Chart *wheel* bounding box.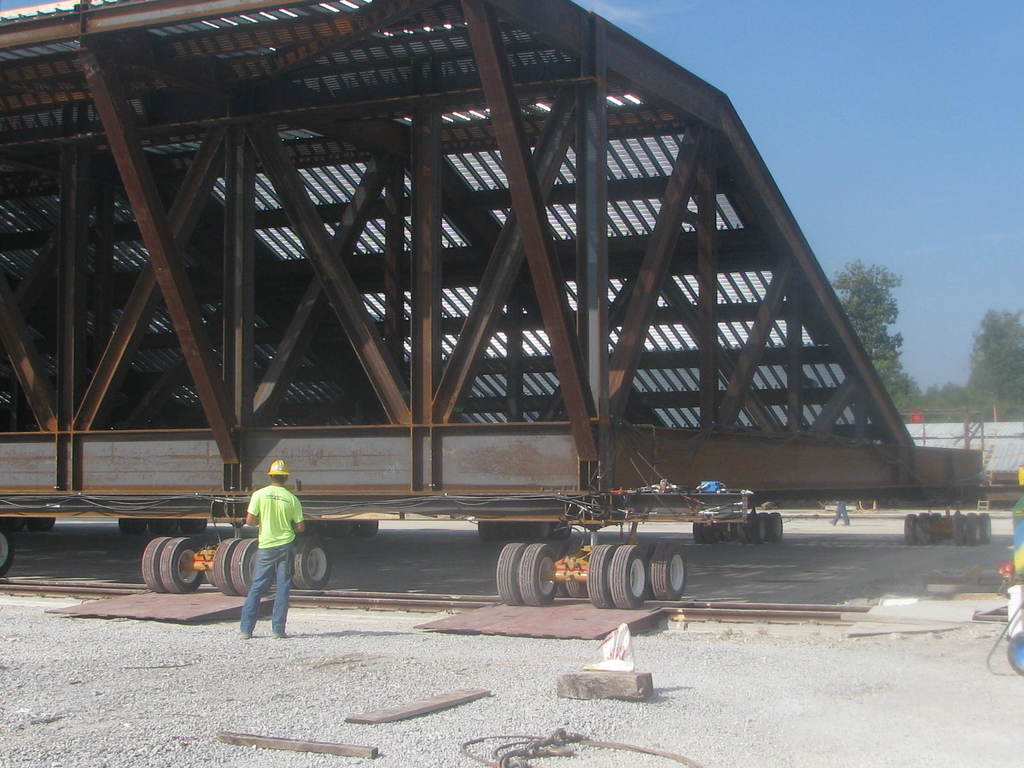
Charted: (653, 544, 686, 598).
